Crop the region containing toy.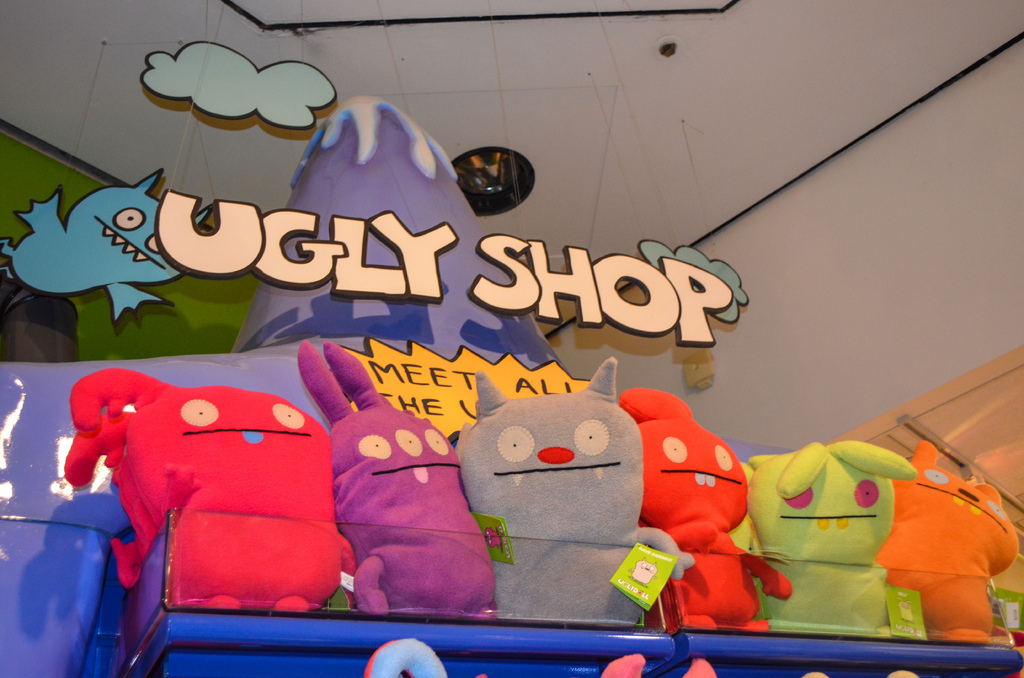
Crop region: 616, 385, 797, 641.
